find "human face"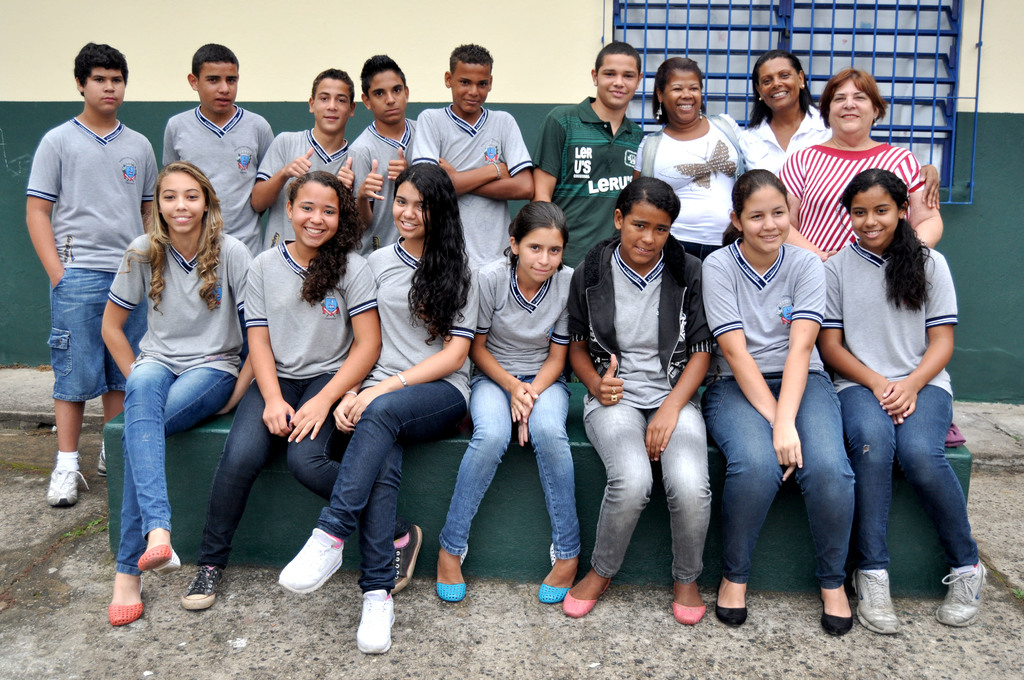
<region>316, 77, 350, 134</region>
